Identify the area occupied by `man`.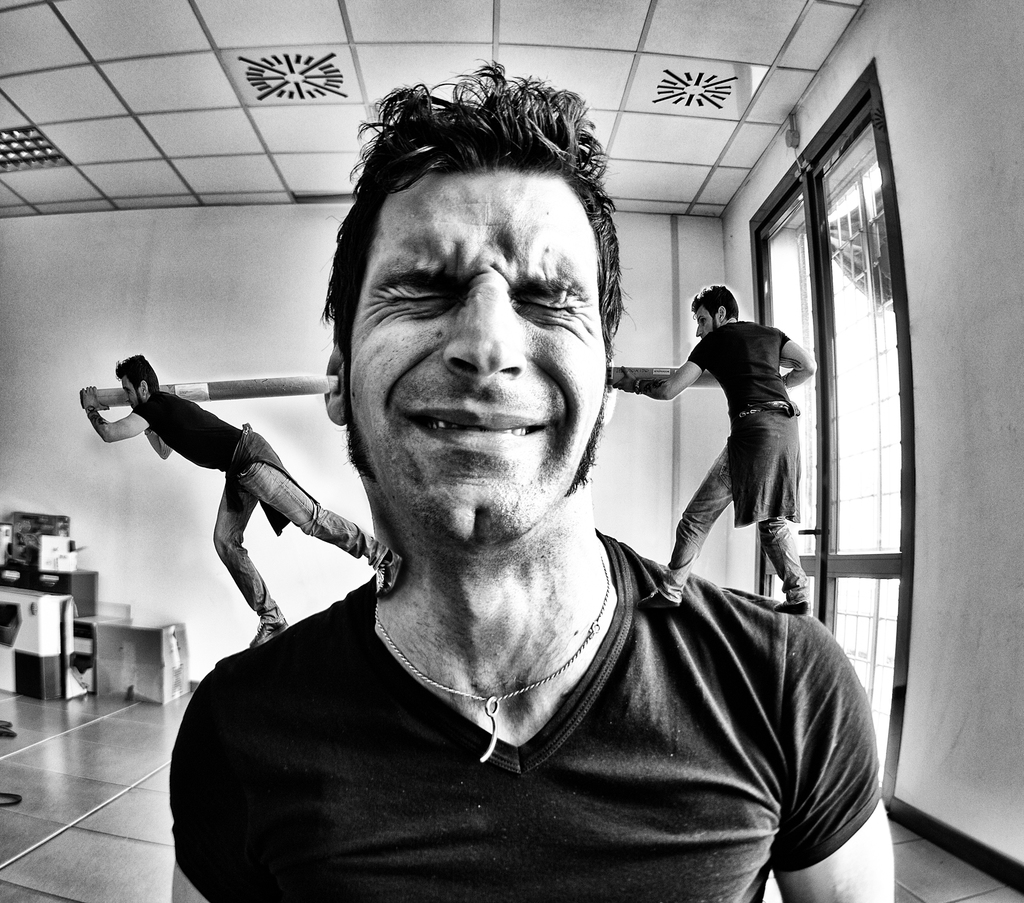
Area: l=170, t=54, r=901, b=902.
